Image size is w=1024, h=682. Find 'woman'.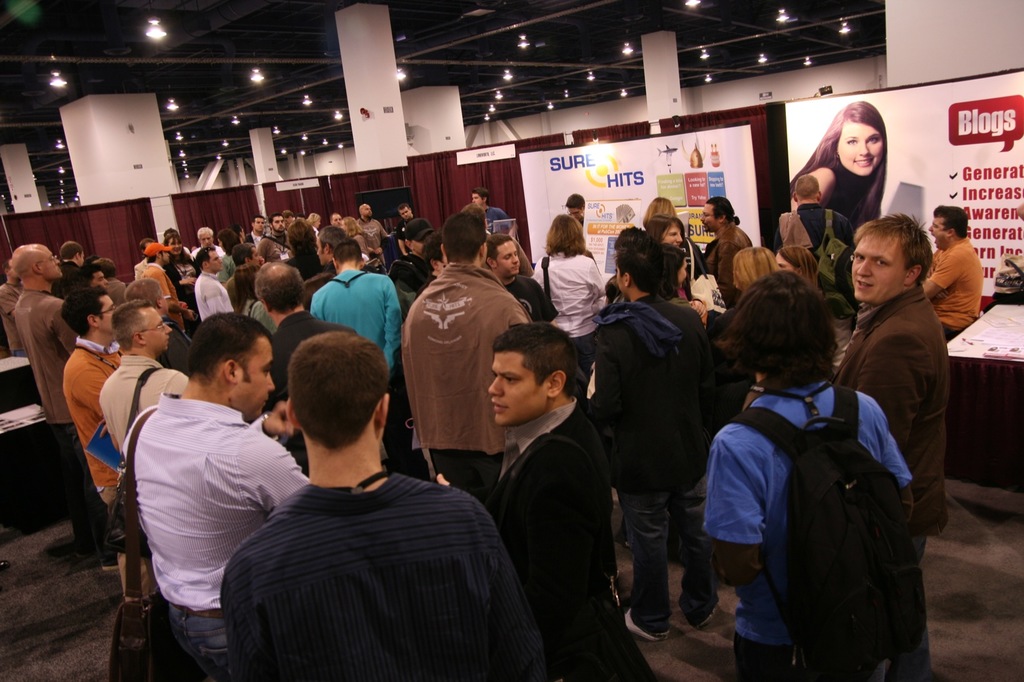
x1=732 y1=248 x2=785 y2=308.
